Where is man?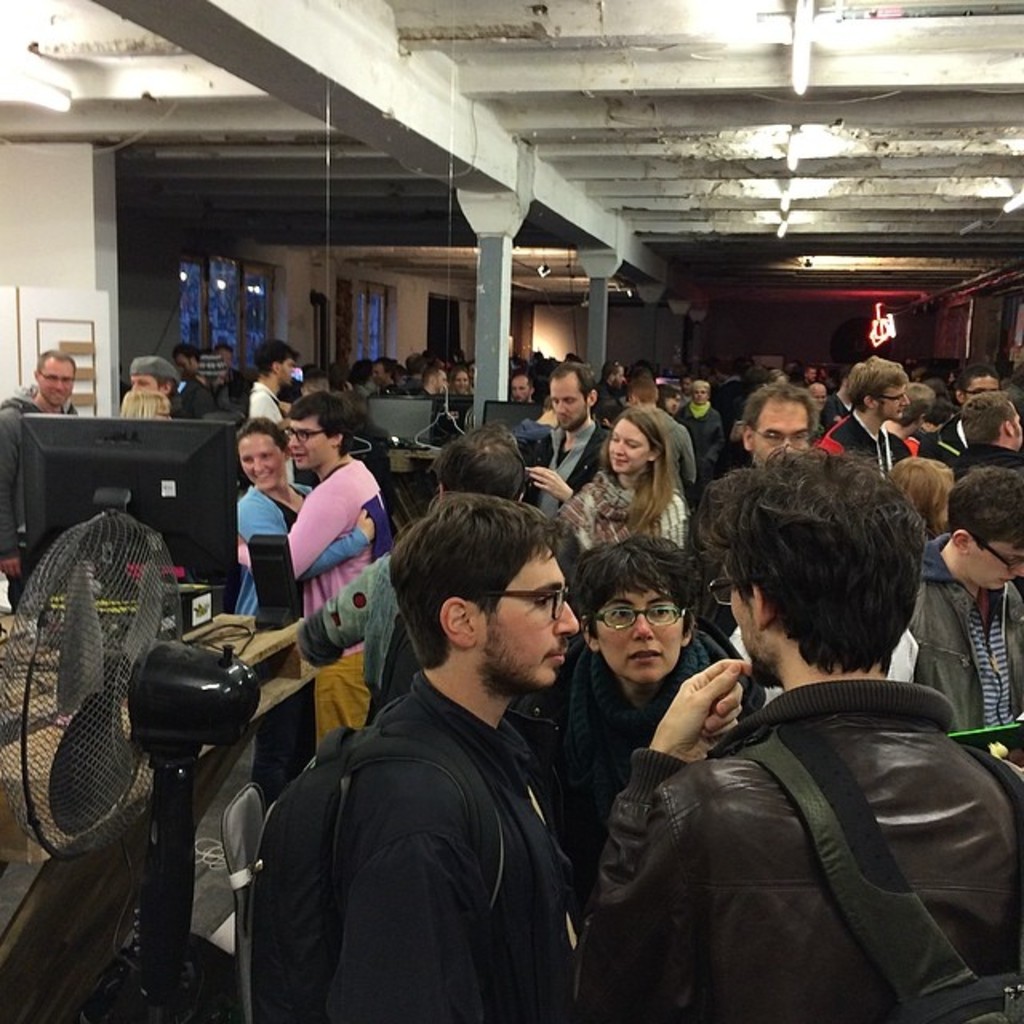
{"x1": 902, "y1": 464, "x2": 1011, "y2": 744}.
